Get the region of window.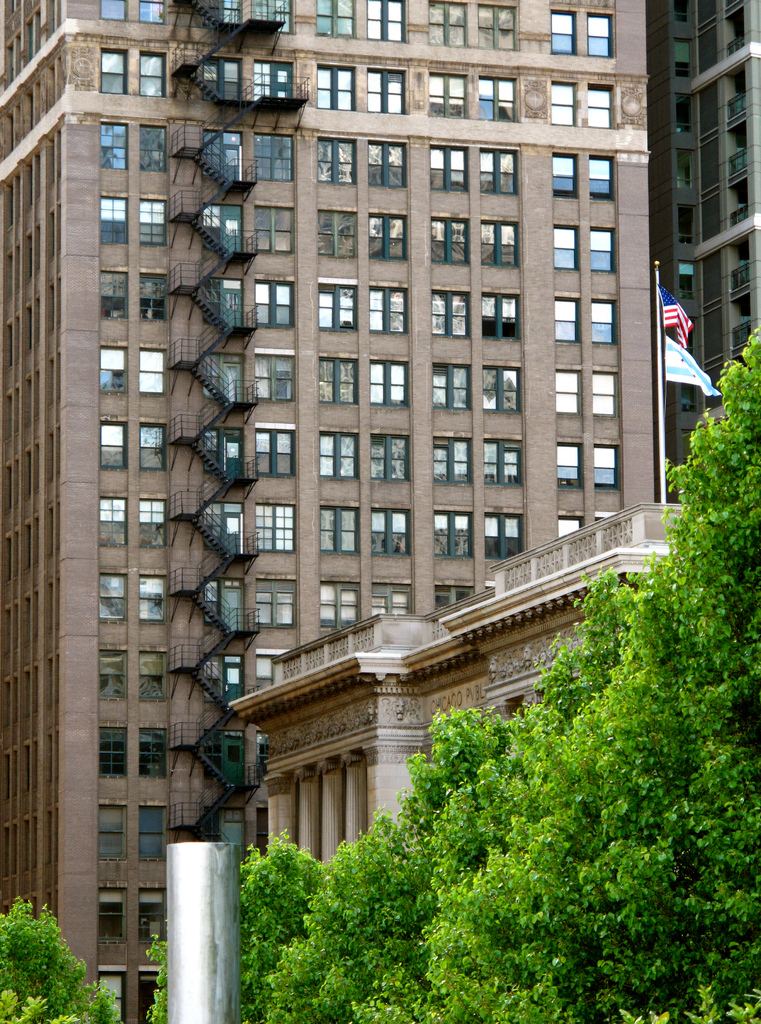
pyautogui.locateOnScreen(426, 147, 472, 194).
